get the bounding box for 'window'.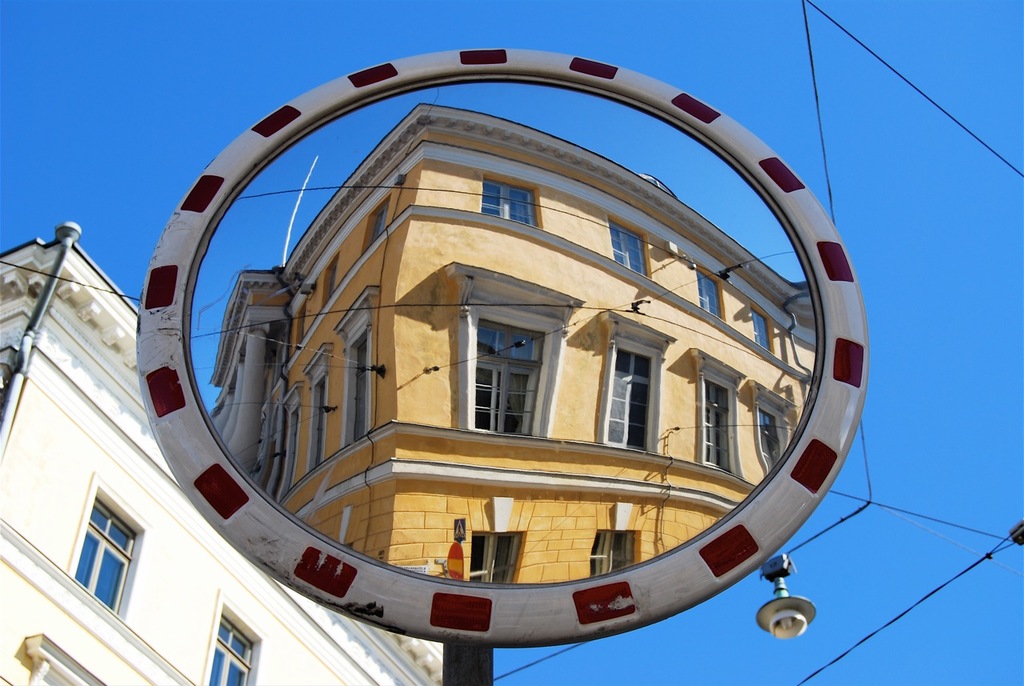
[x1=474, y1=175, x2=533, y2=231].
